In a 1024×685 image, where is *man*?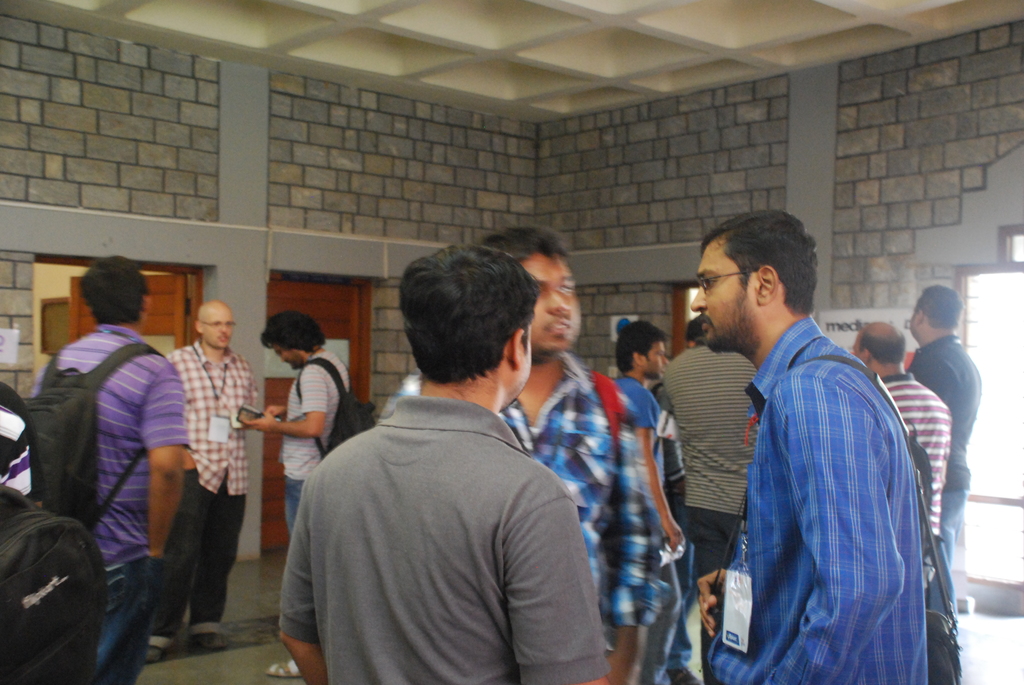
(25,253,190,684).
